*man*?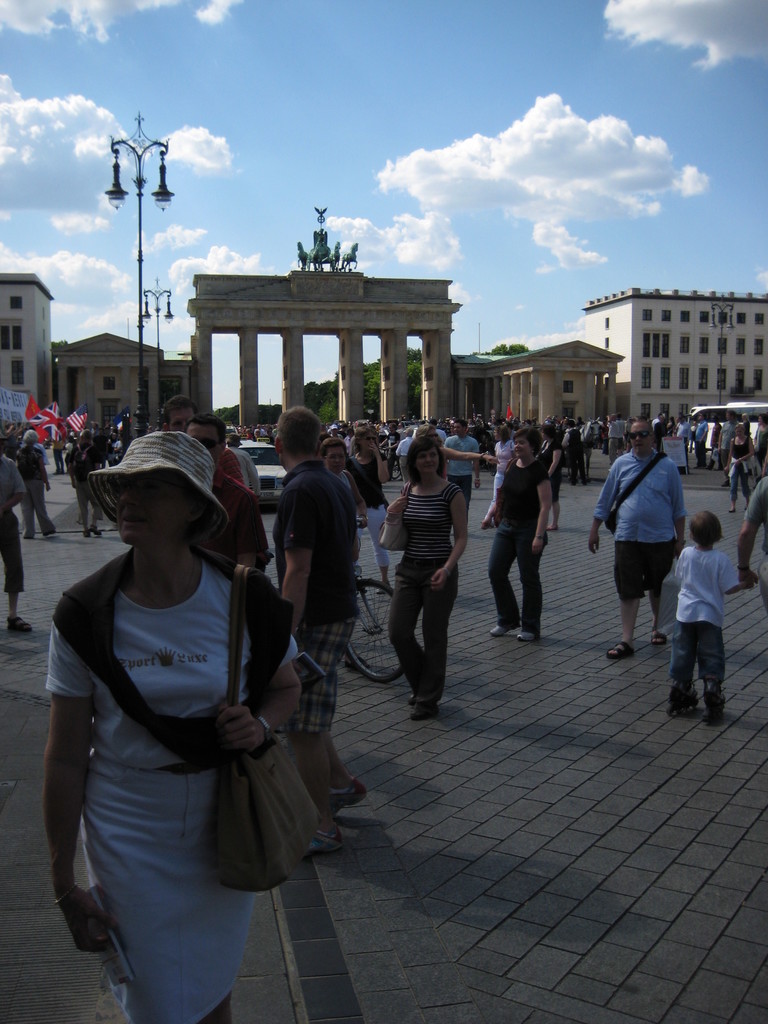
<bbox>444, 423, 482, 528</bbox>
